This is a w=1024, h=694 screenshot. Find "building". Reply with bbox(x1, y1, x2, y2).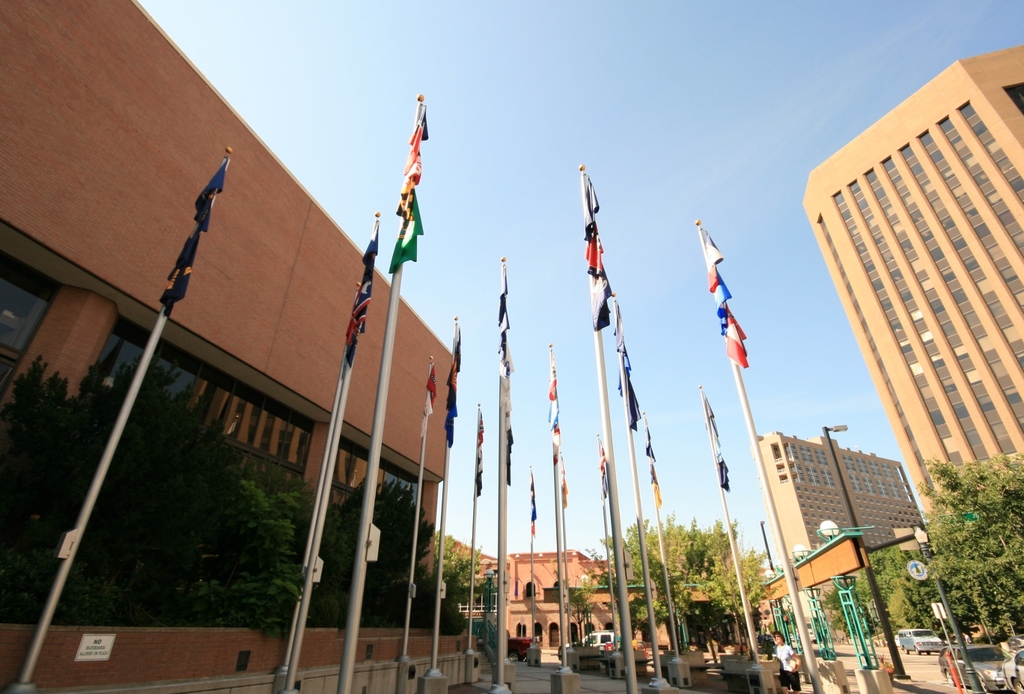
bbox(0, 0, 476, 692).
